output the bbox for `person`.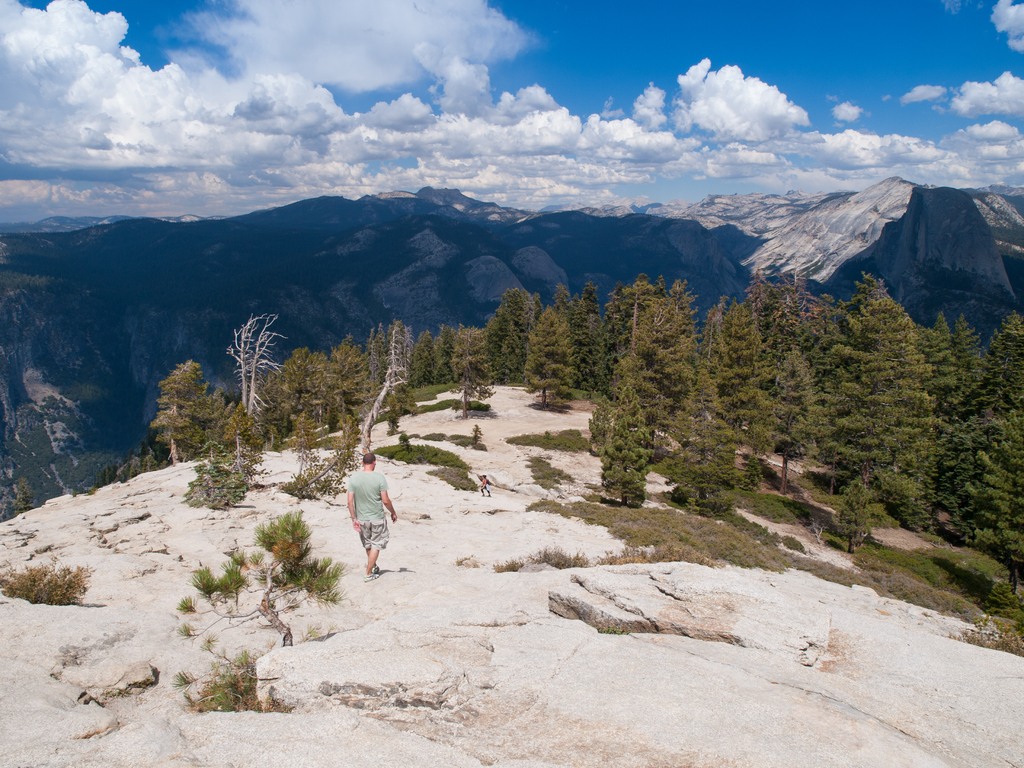
(334, 457, 392, 588).
